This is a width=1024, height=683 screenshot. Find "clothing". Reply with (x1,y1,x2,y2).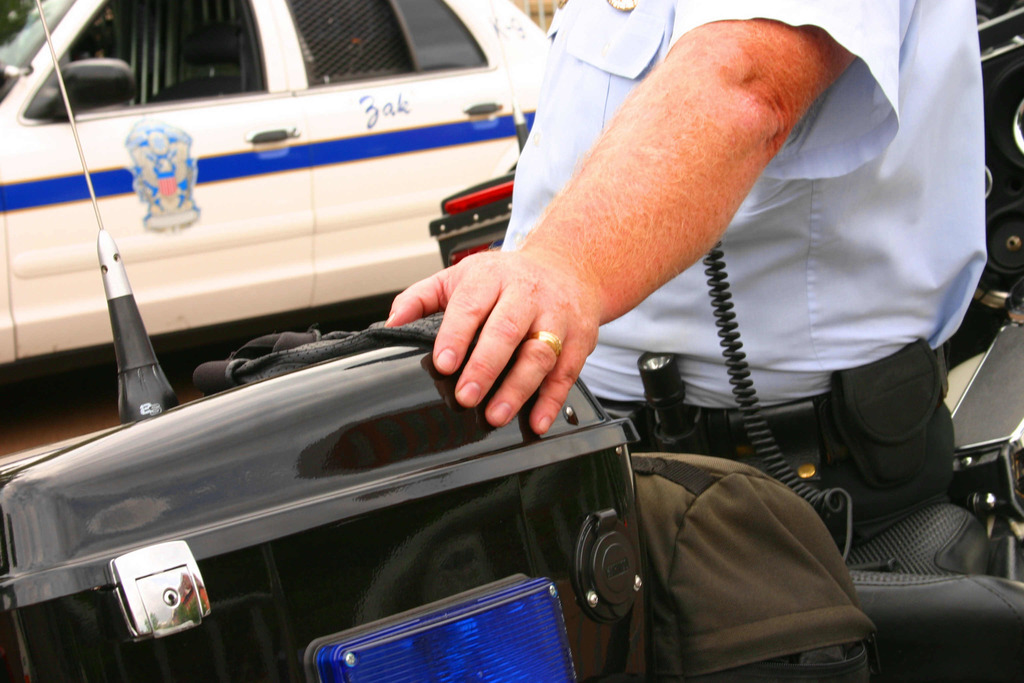
(501,0,988,550).
